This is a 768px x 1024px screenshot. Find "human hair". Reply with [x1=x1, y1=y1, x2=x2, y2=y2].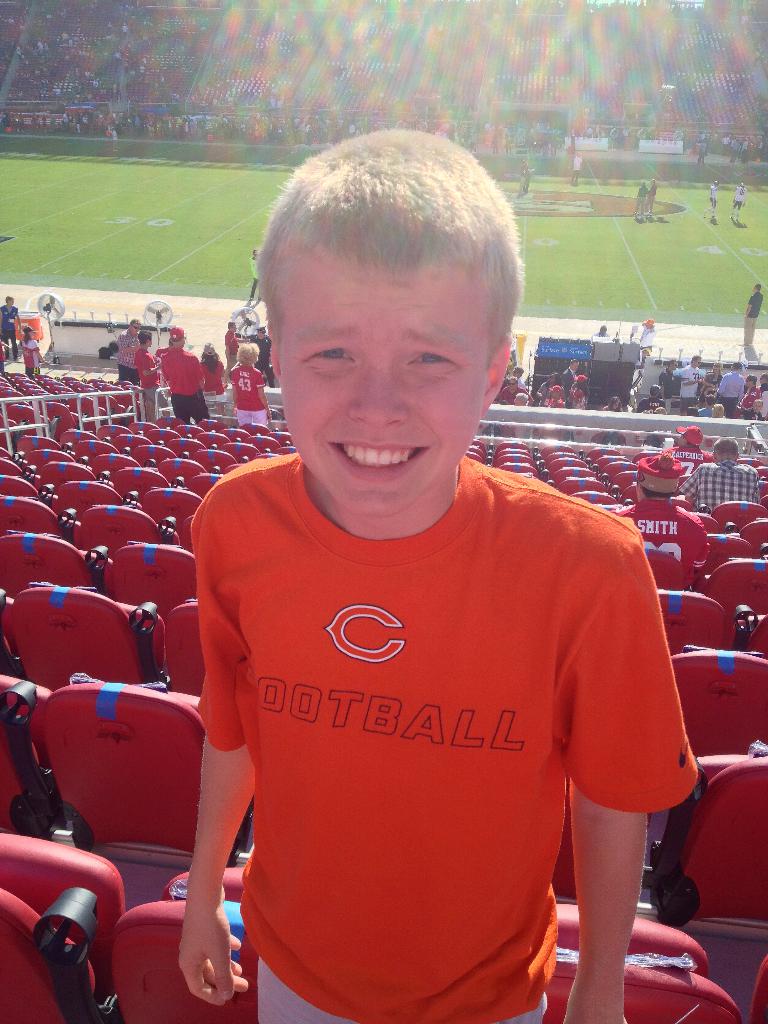
[x1=756, y1=283, x2=761, y2=292].
